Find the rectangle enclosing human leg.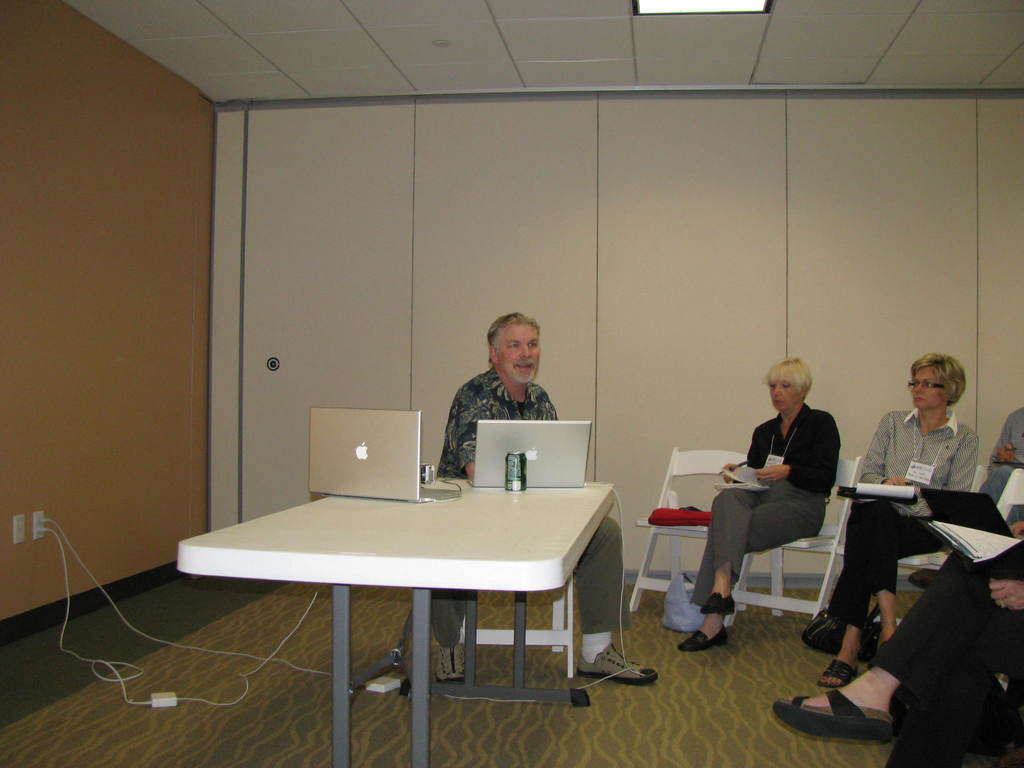
bbox=(684, 477, 826, 651).
